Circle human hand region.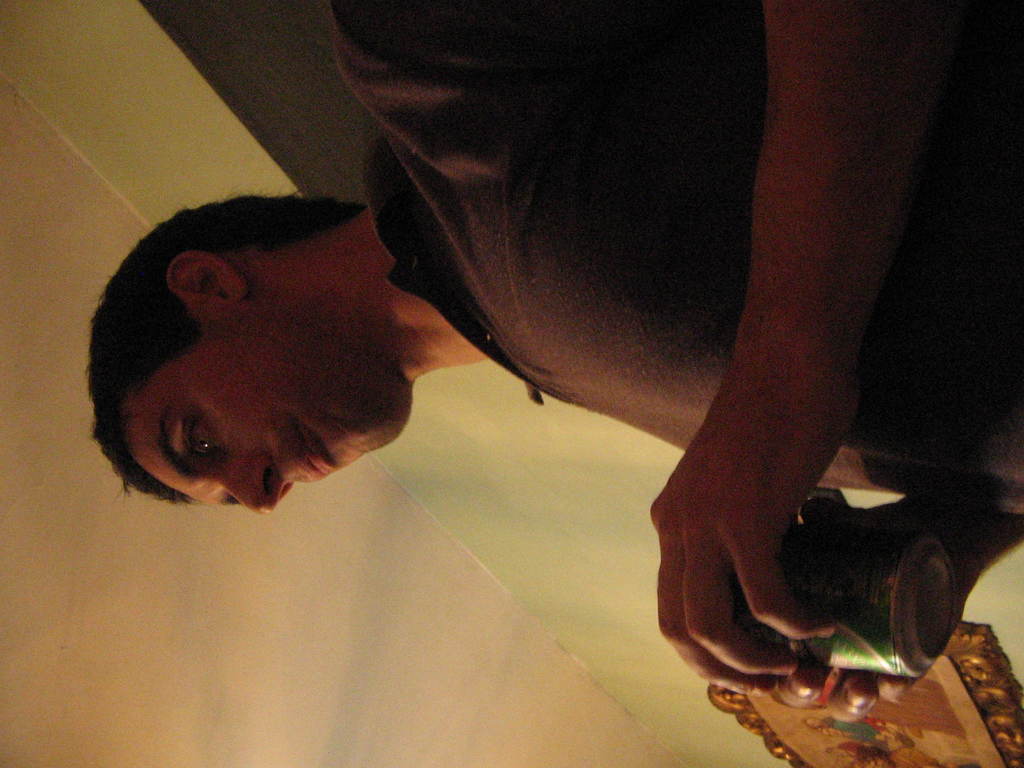
Region: <box>644,366,860,694</box>.
